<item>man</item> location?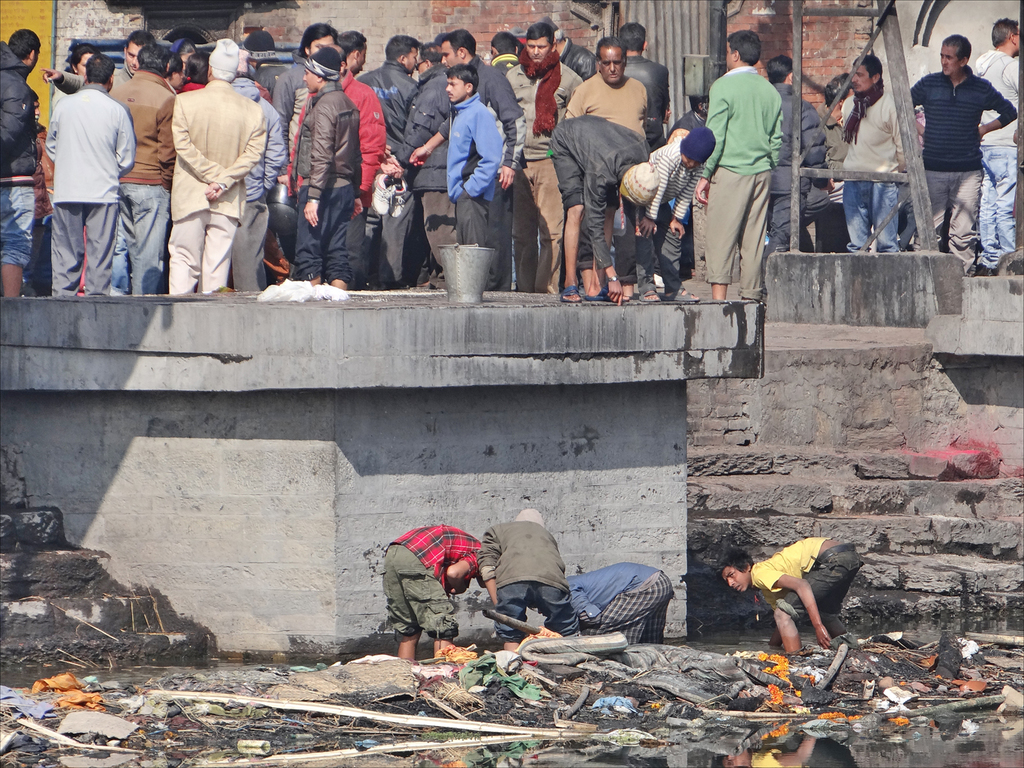
select_region(29, 29, 143, 306)
